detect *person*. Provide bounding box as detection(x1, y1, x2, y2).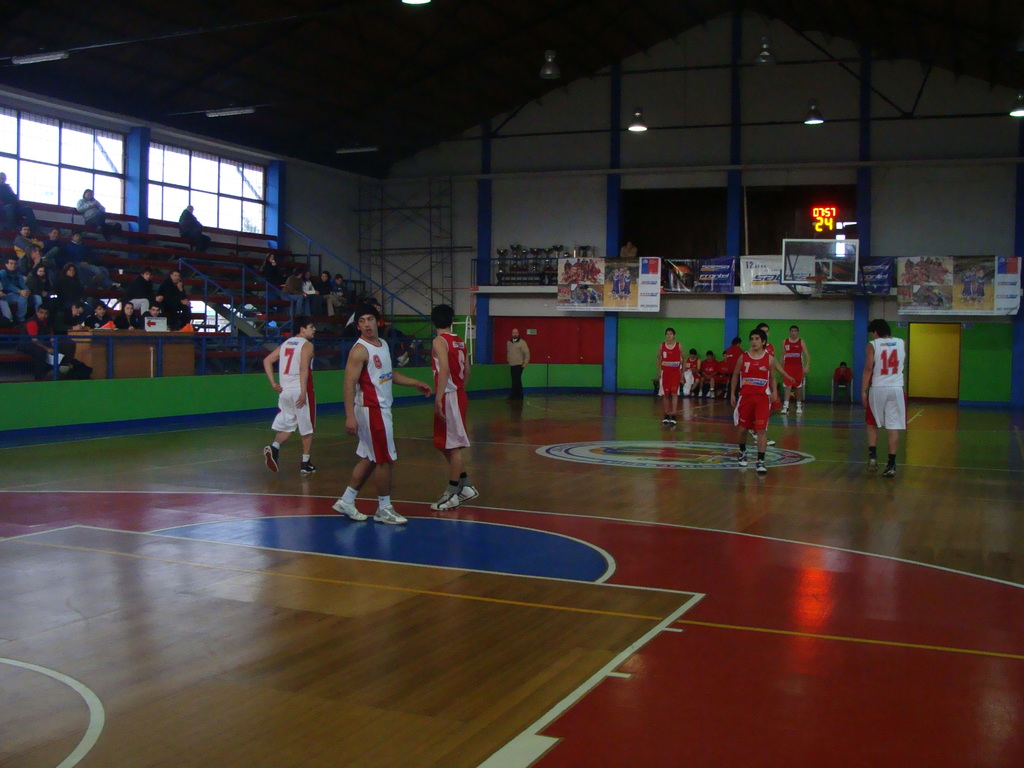
detection(699, 348, 717, 395).
